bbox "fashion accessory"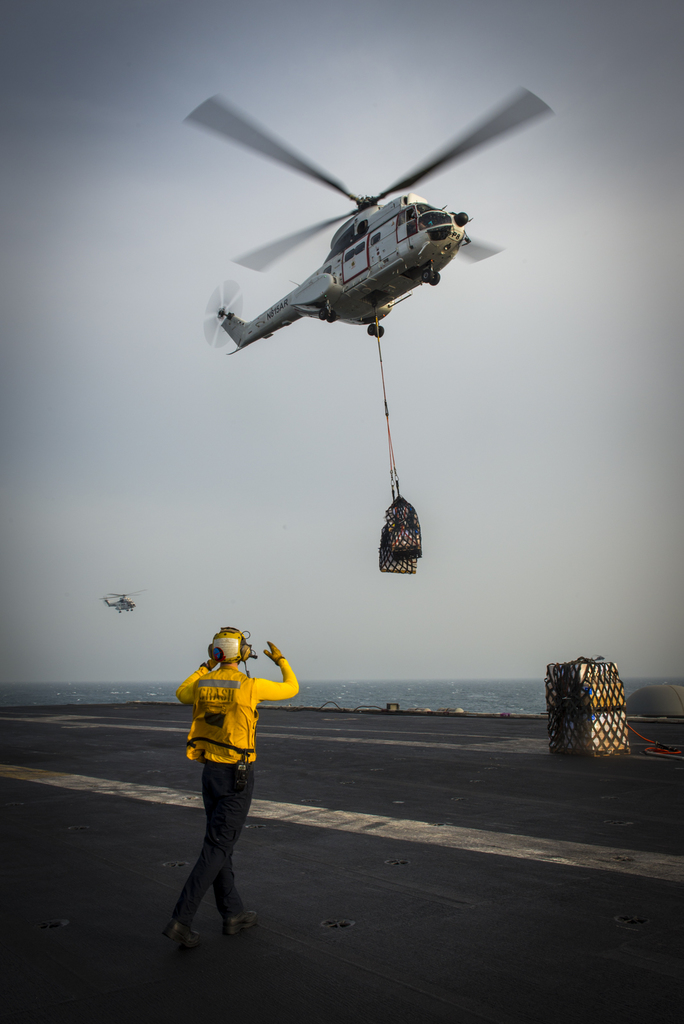
[x1=277, y1=653, x2=285, y2=666]
